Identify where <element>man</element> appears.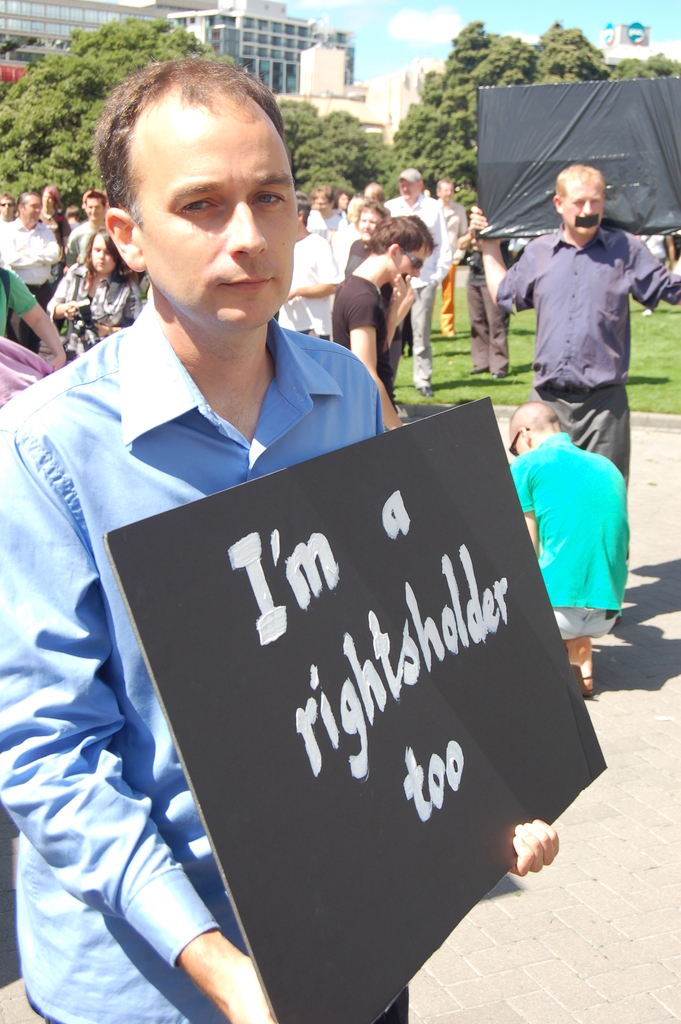
Appears at region(68, 185, 103, 262).
